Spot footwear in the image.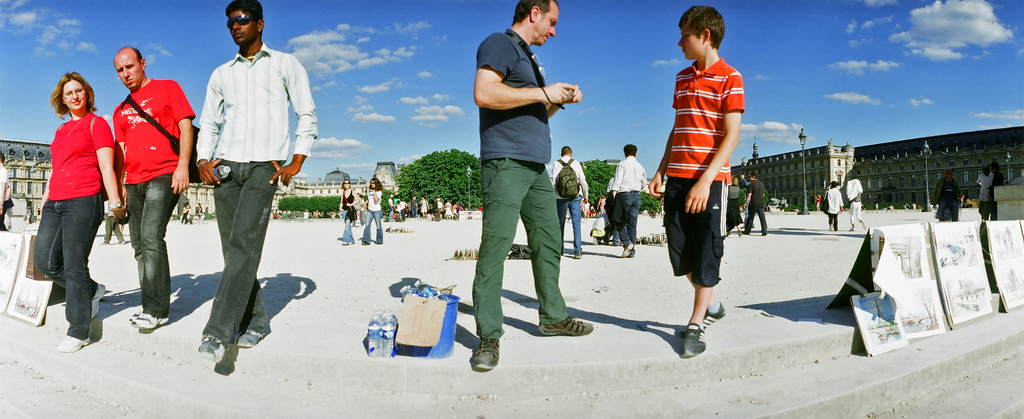
footwear found at (575,250,583,257).
